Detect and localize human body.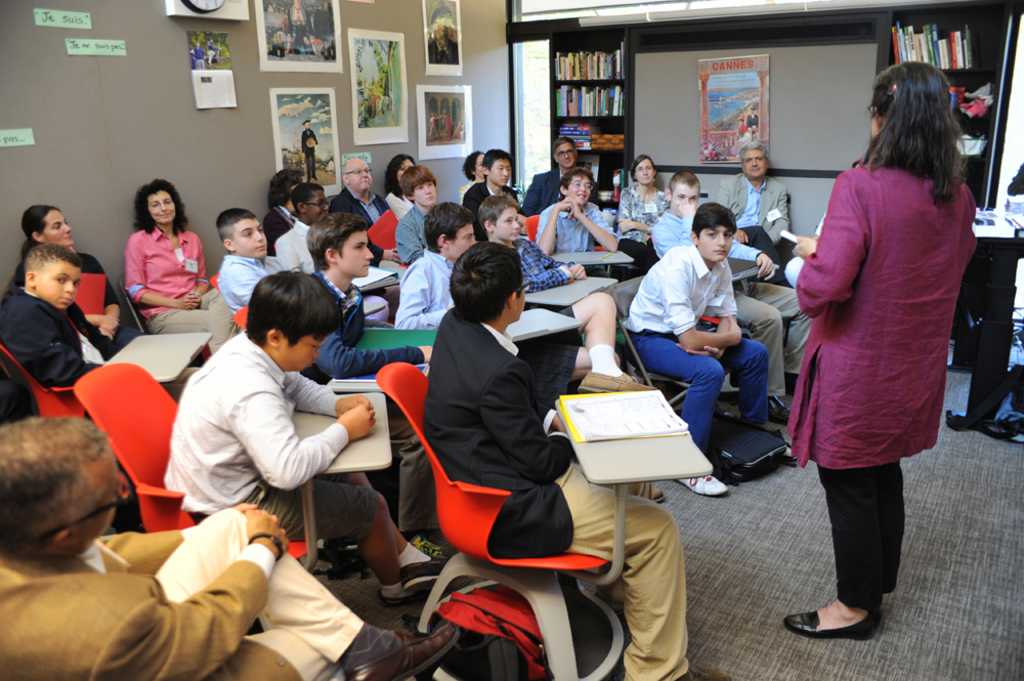
Localized at (left=388, top=191, right=411, bottom=208).
